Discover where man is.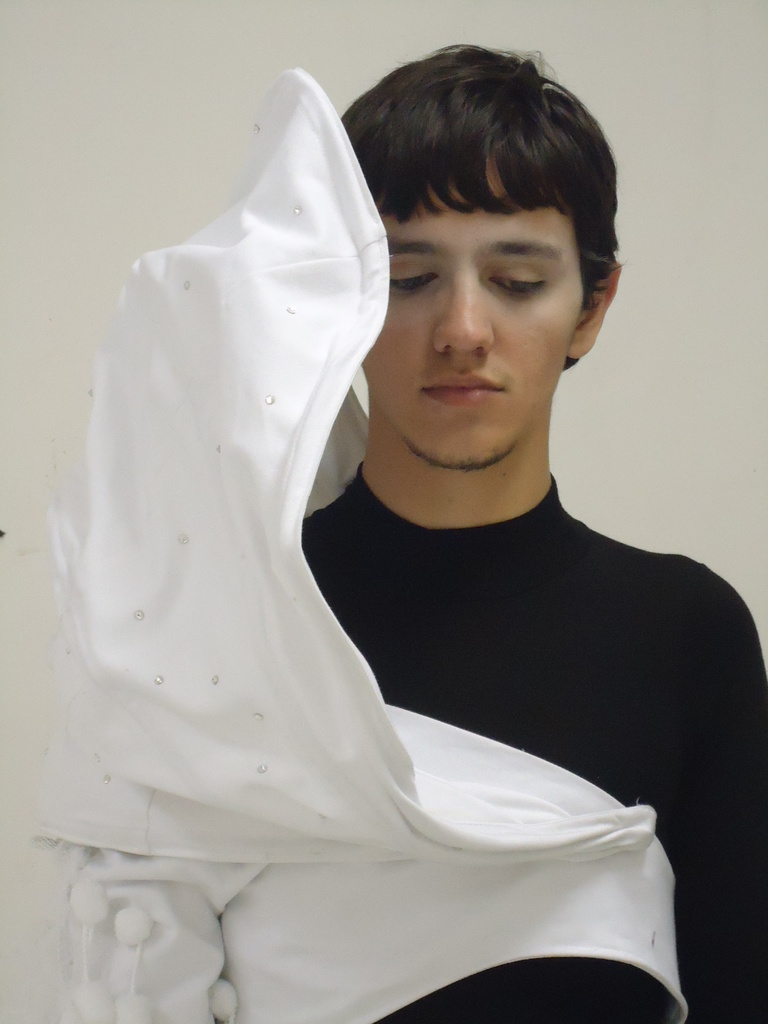
Discovered at crop(291, 47, 766, 1023).
